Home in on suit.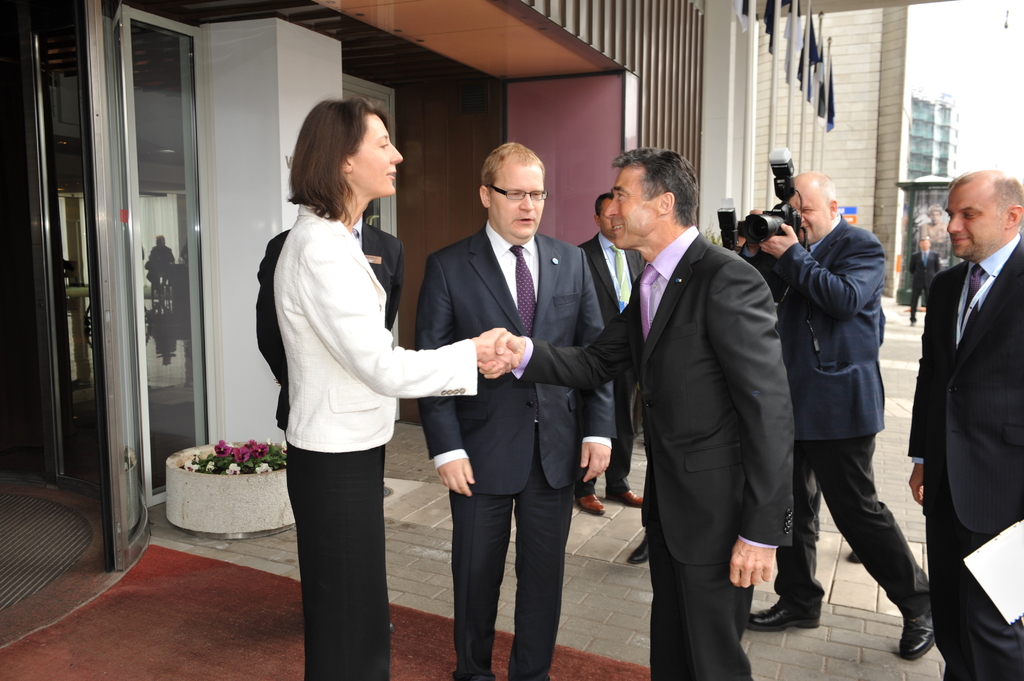
Homed in at detection(909, 235, 1023, 680).
